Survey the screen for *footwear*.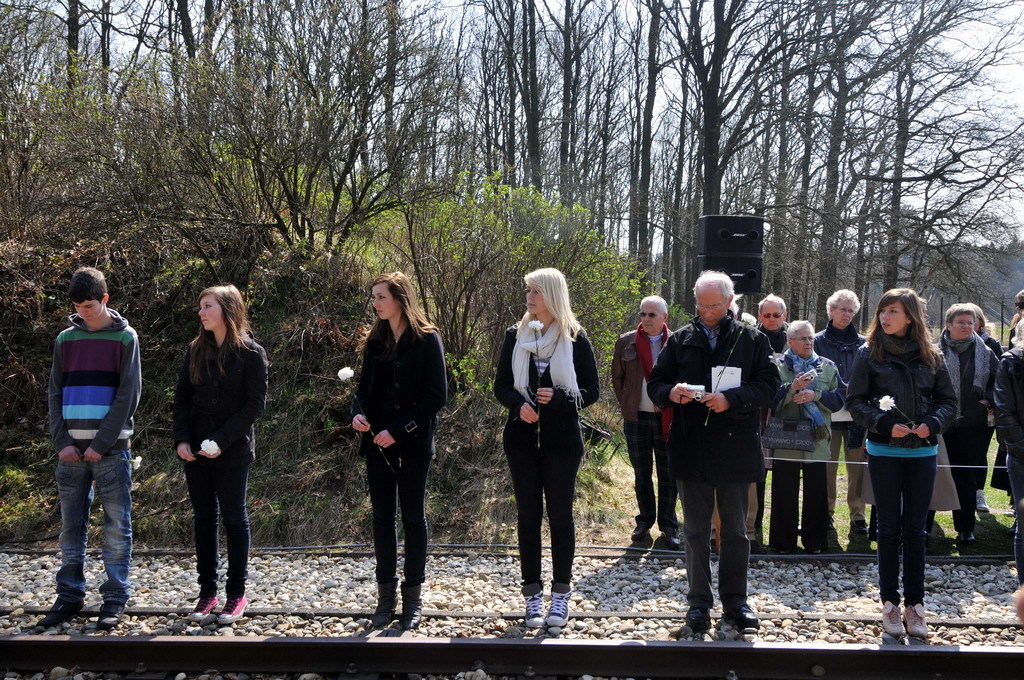
Survey found: locate(683, 605, 714, 634).
